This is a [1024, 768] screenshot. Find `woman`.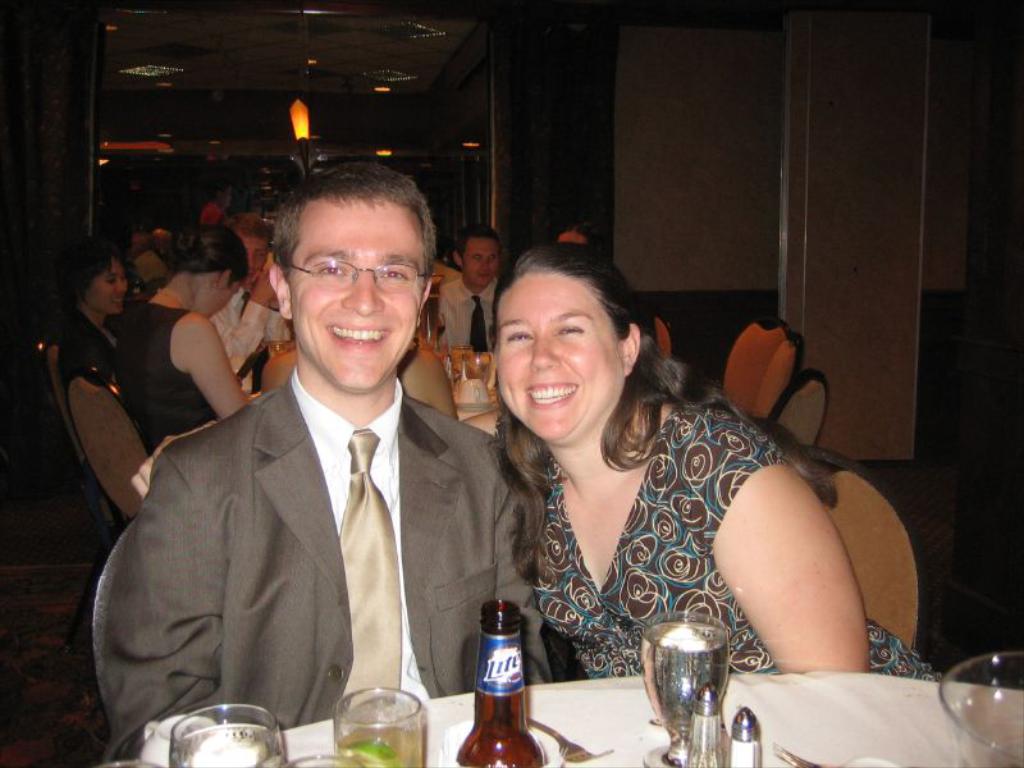
Bounding box: rect(456, 251, 876, 728).
